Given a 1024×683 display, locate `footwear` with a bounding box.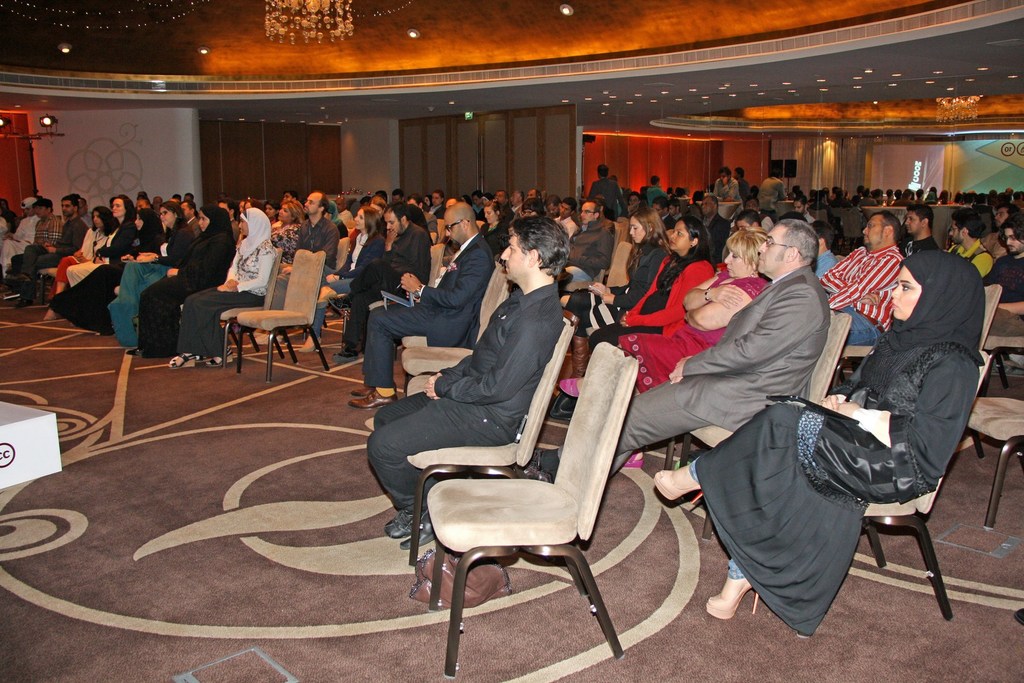
Located: 331 347 361 364.
